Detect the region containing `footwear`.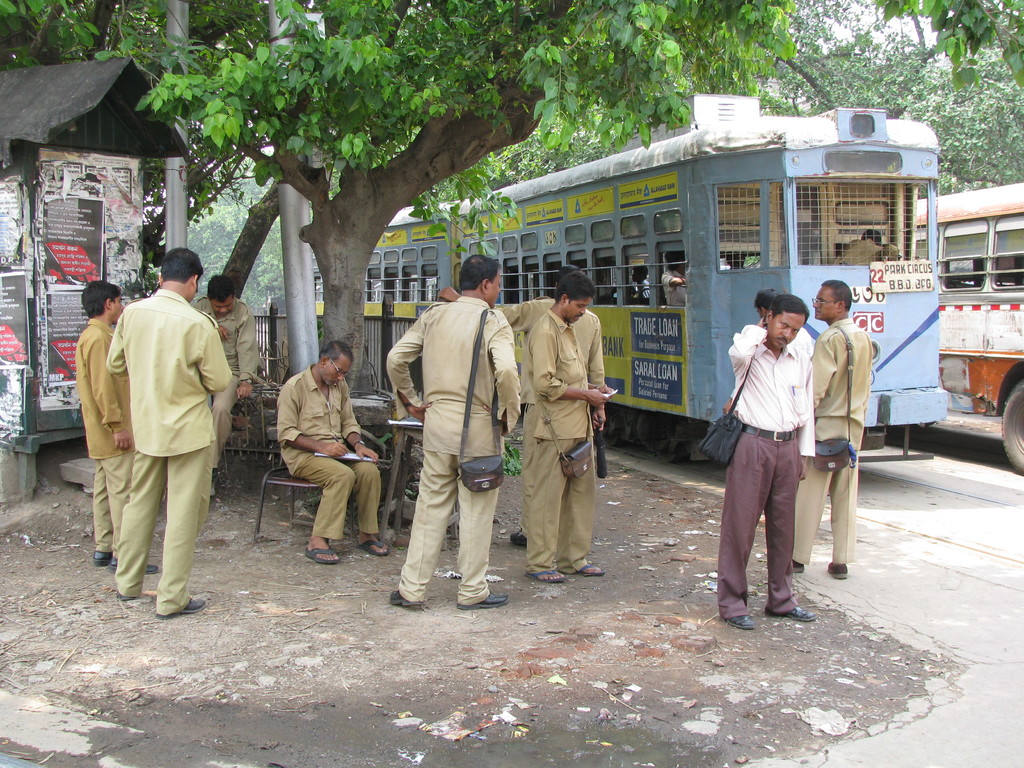
304:545:342:564.
